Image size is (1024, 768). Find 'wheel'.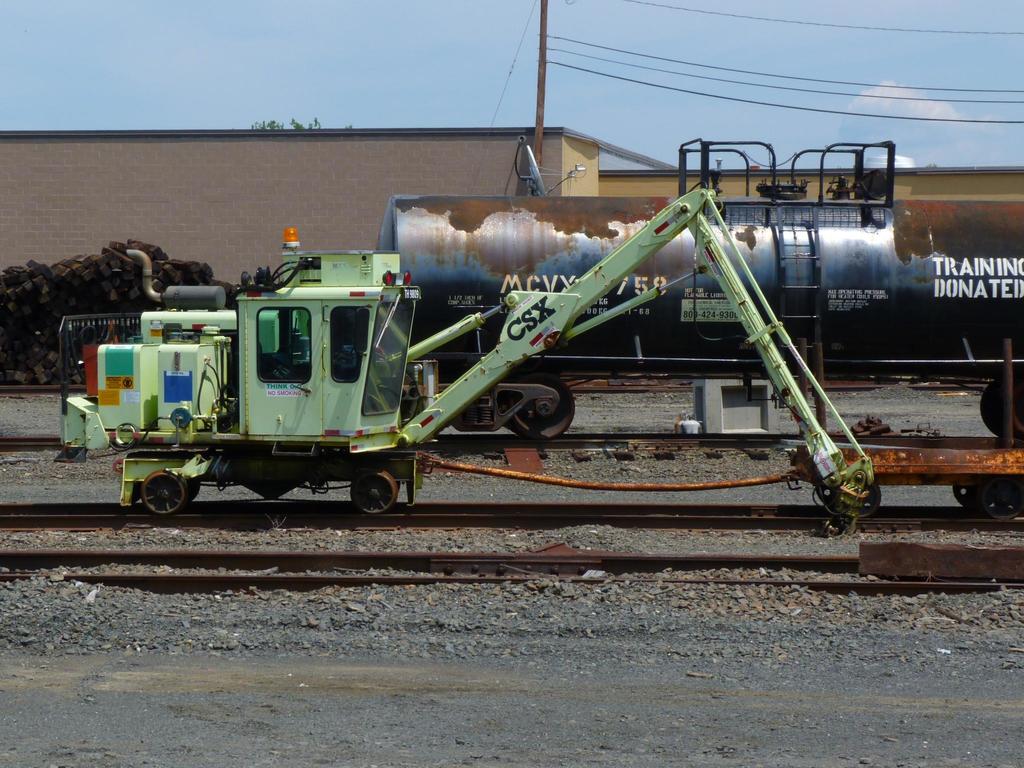
<box>355,470,399,515</box>.
